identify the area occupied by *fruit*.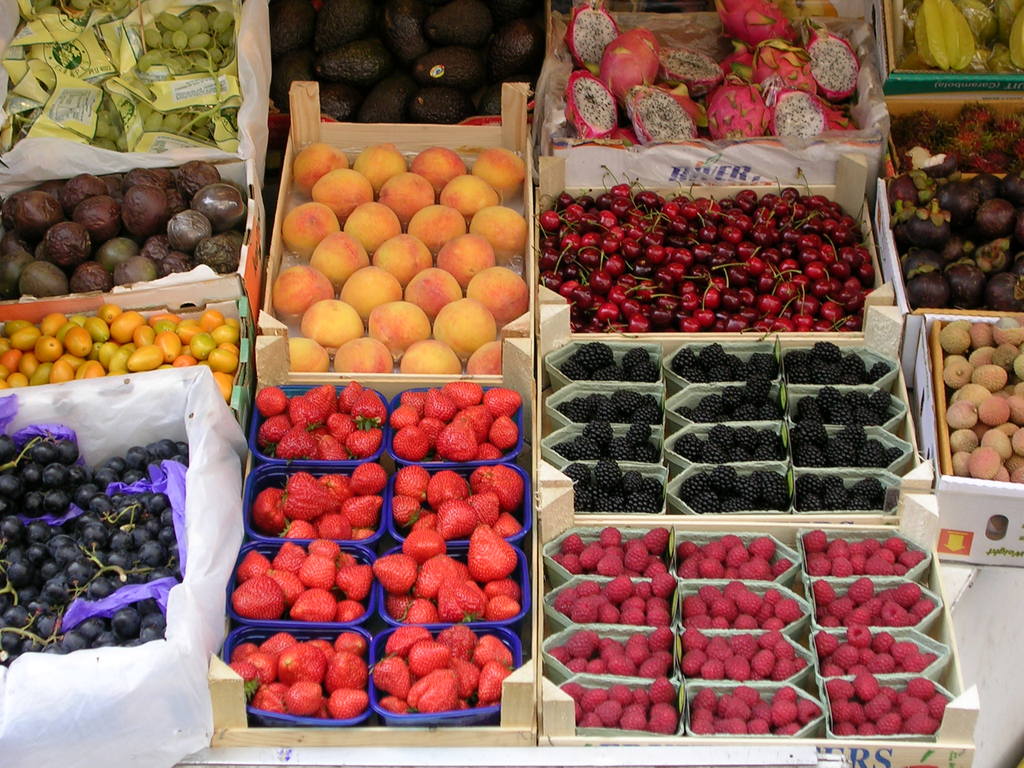
Area: rect(267, 0, 546, 128).
